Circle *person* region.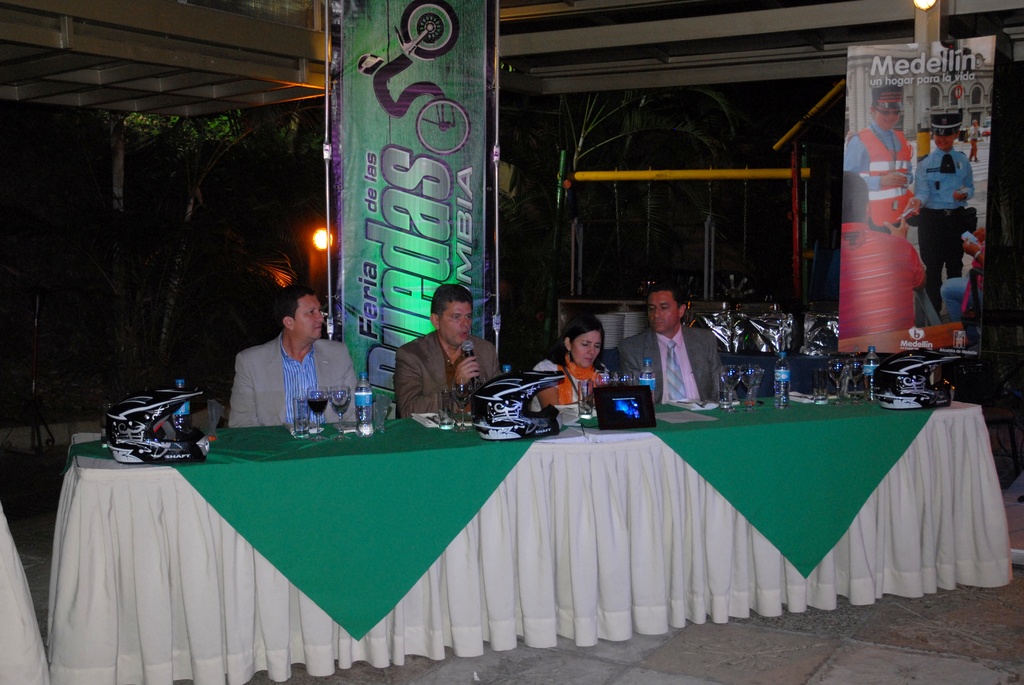
Region: 227 283 360 427.
